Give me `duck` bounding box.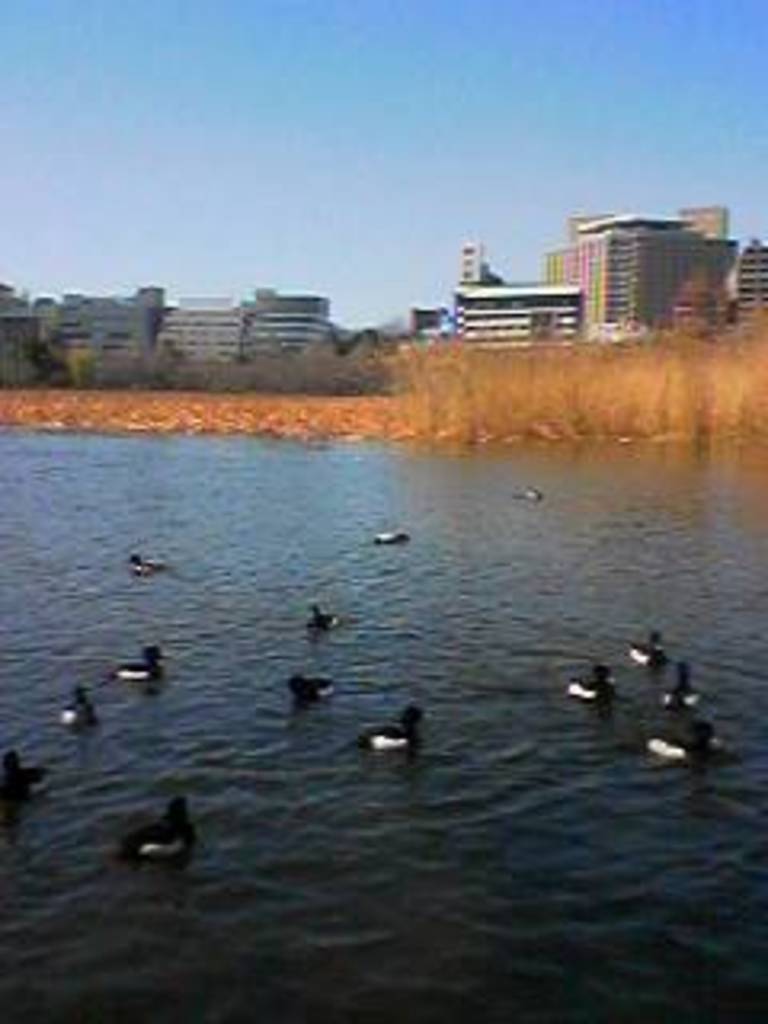
BBox(301, 611, 339, 634).
